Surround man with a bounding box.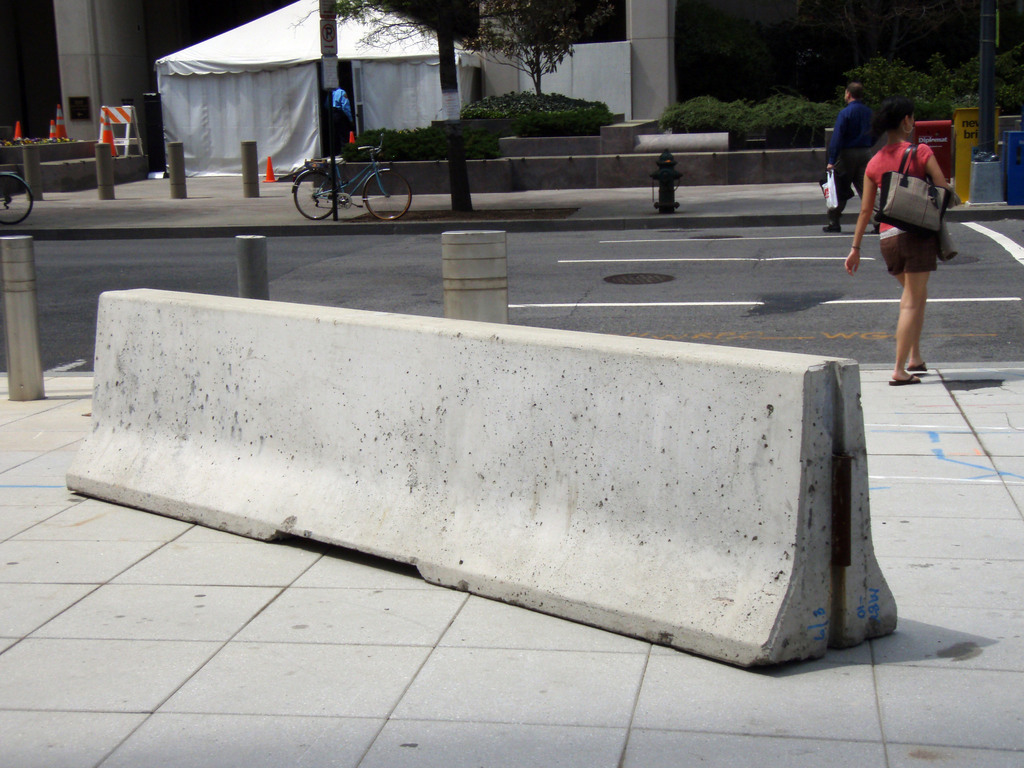
{"x1": 326, "y1": 82, "x2": 355, "y2": 148}.
